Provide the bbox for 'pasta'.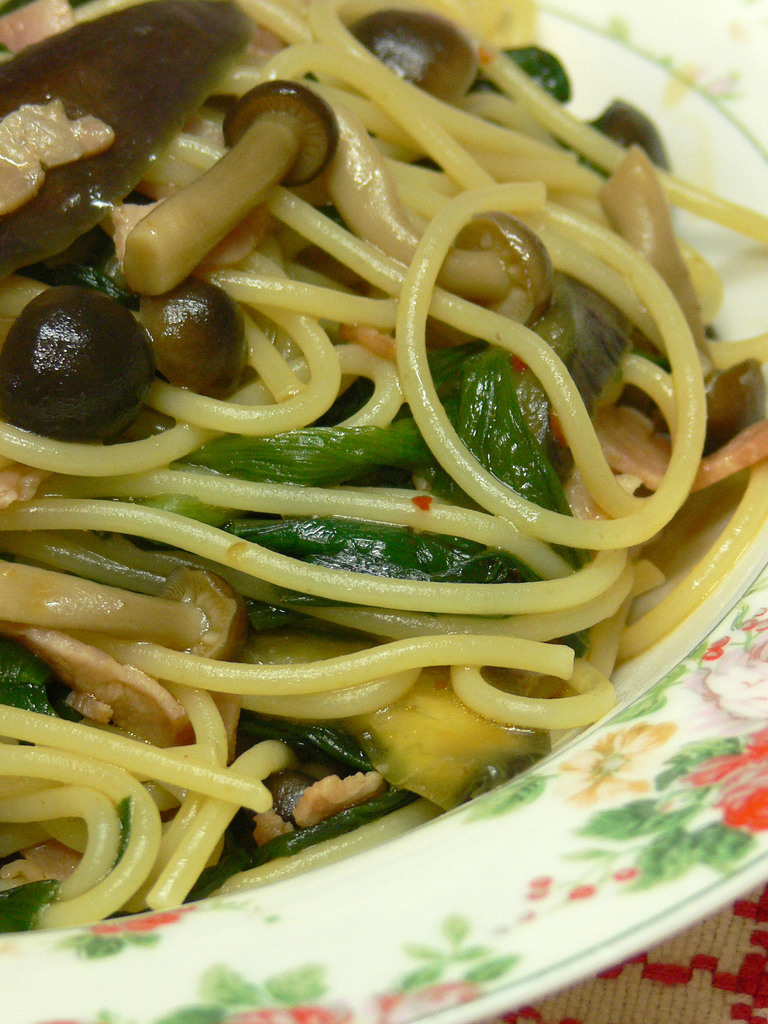
<bbox>5, 0, 741, 933</bbox>.
